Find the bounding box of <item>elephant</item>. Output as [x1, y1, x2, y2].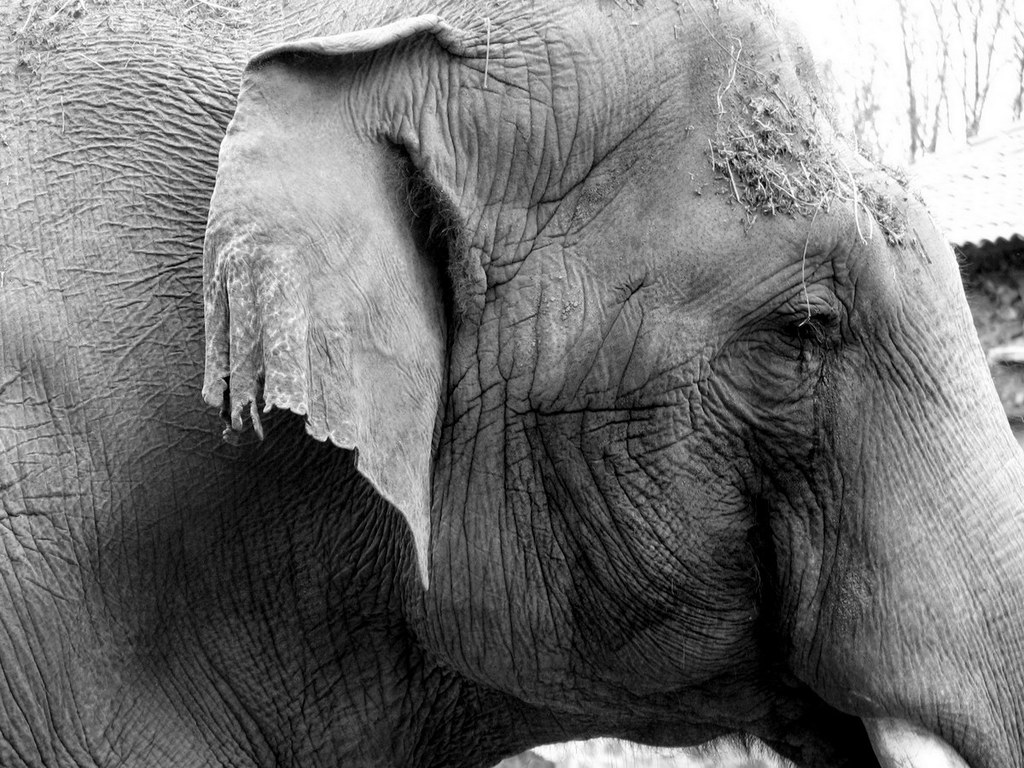
[82, 13, 1008, 767].
